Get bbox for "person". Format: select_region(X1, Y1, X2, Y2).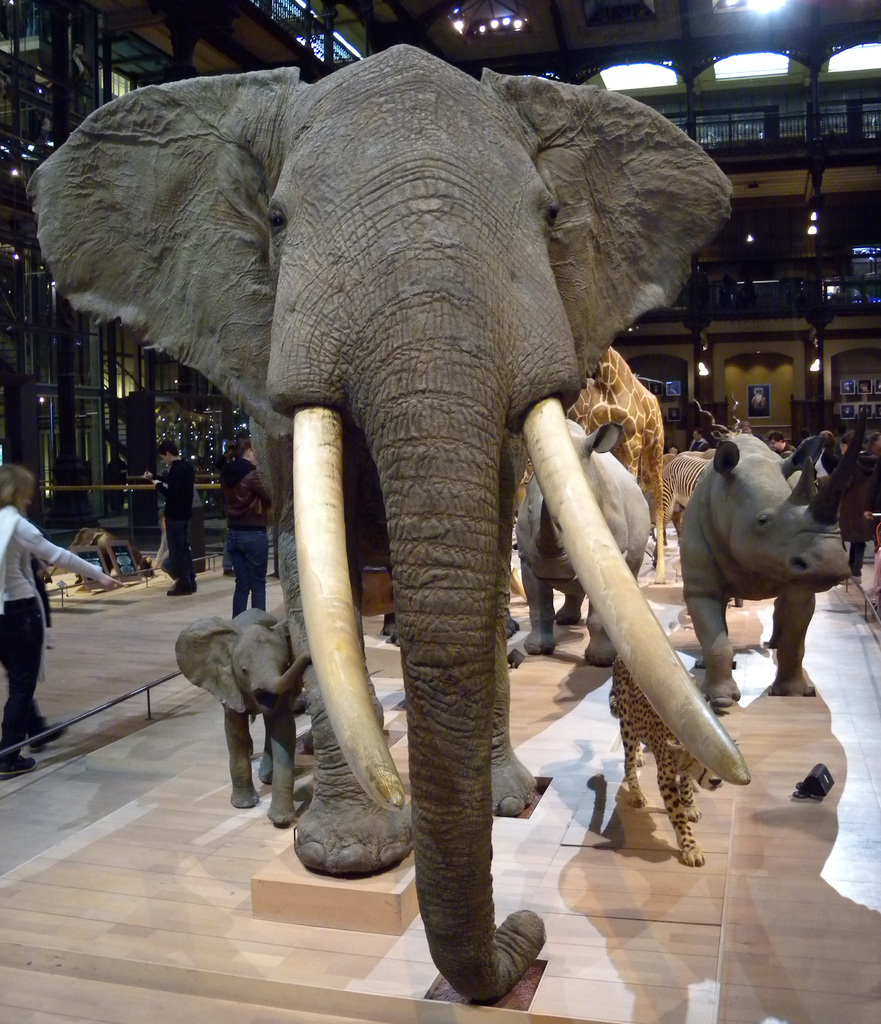
select_region(142, 438, 198, 595).
